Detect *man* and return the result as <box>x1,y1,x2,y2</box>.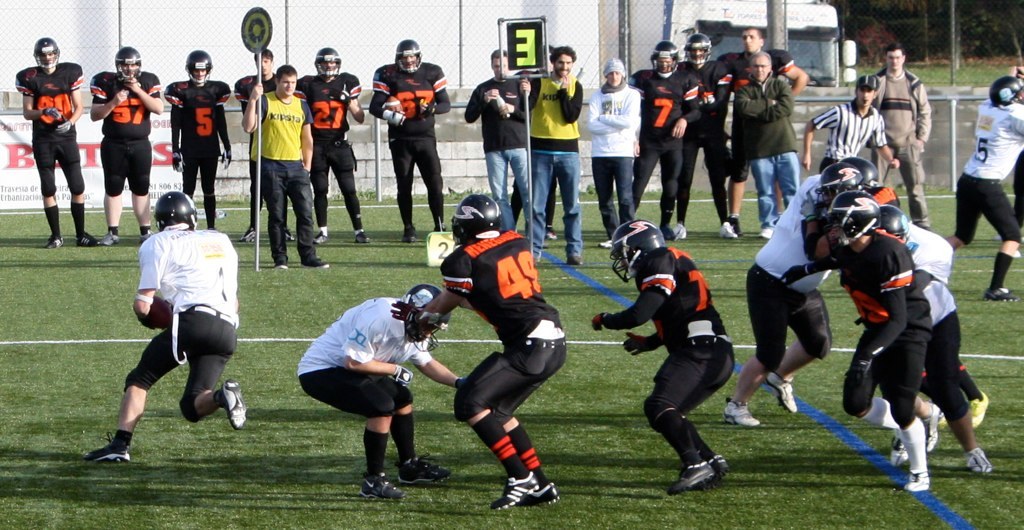
<box>515,47,588,270</box>.
